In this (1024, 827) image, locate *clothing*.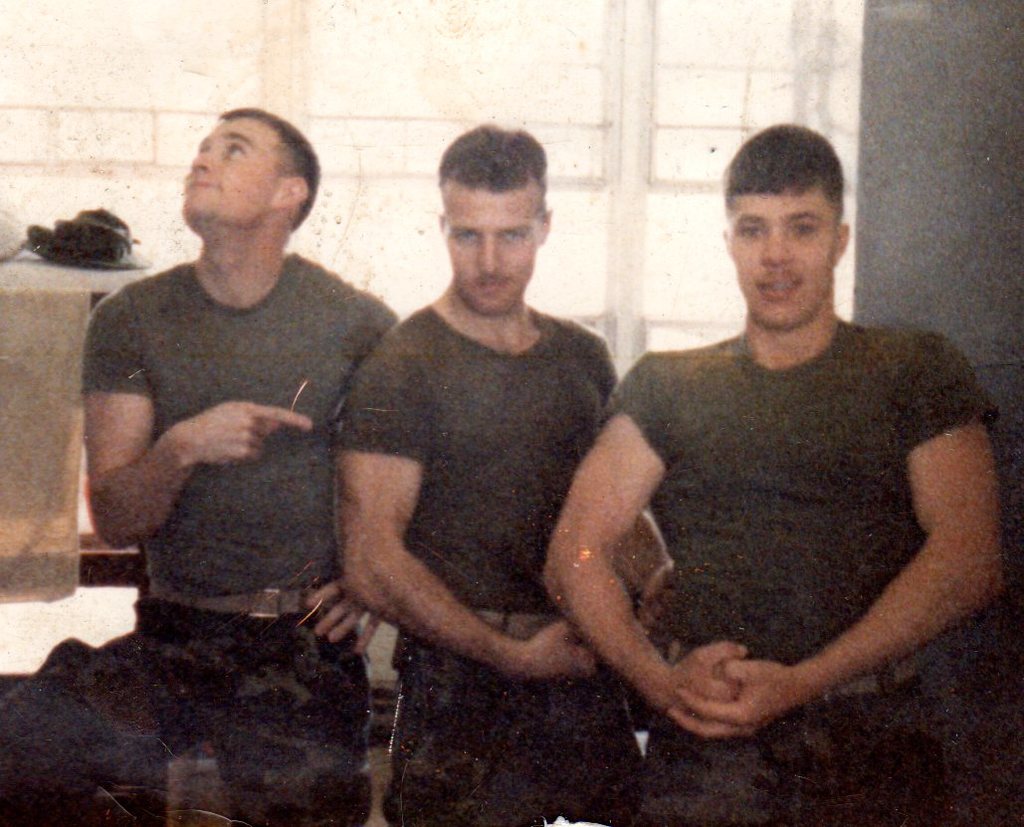
Bounding box: [x1=618, y1=654, x2=947, y2=826].
